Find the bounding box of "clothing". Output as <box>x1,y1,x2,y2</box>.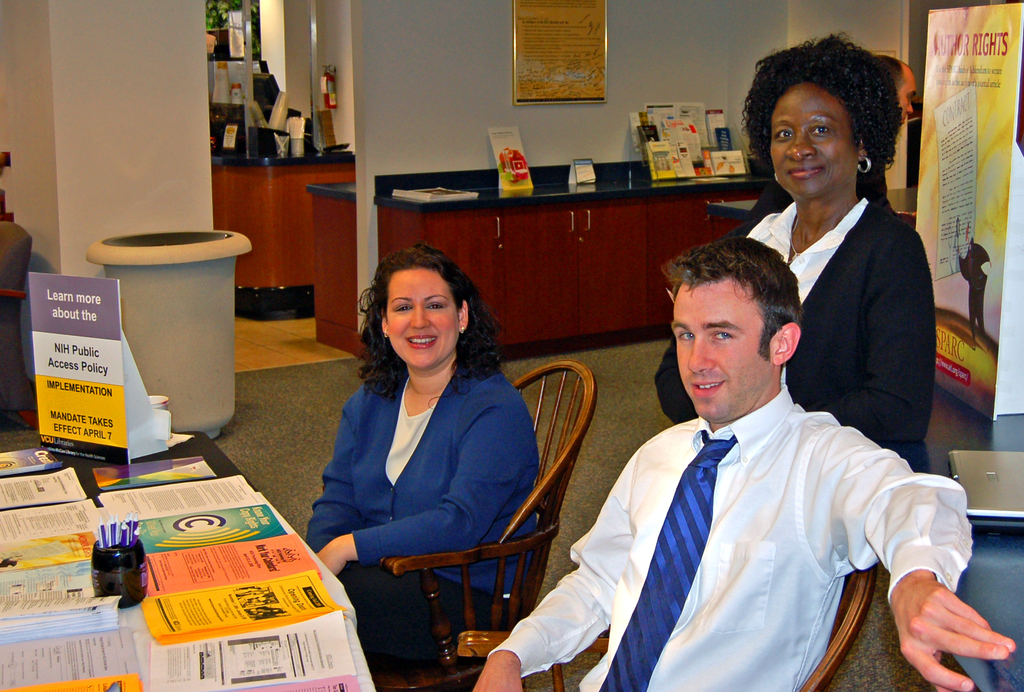
<box>742,161,892,220</box>.
